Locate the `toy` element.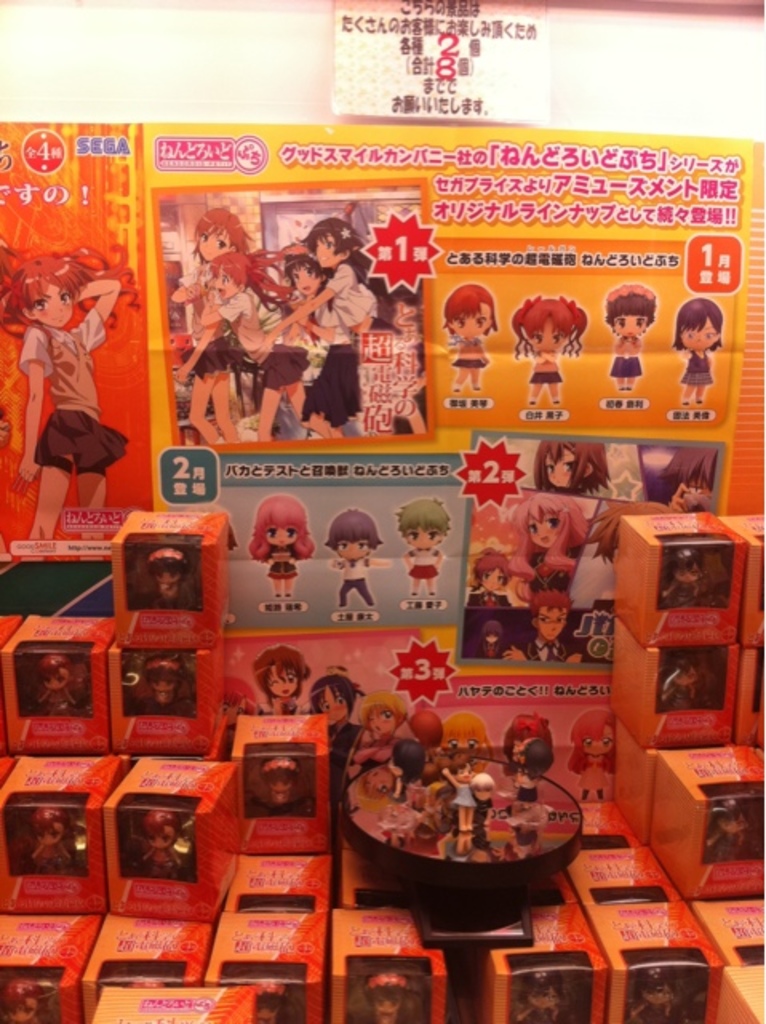
Element bbox: bbox=[363, 970, 413, 1022].
